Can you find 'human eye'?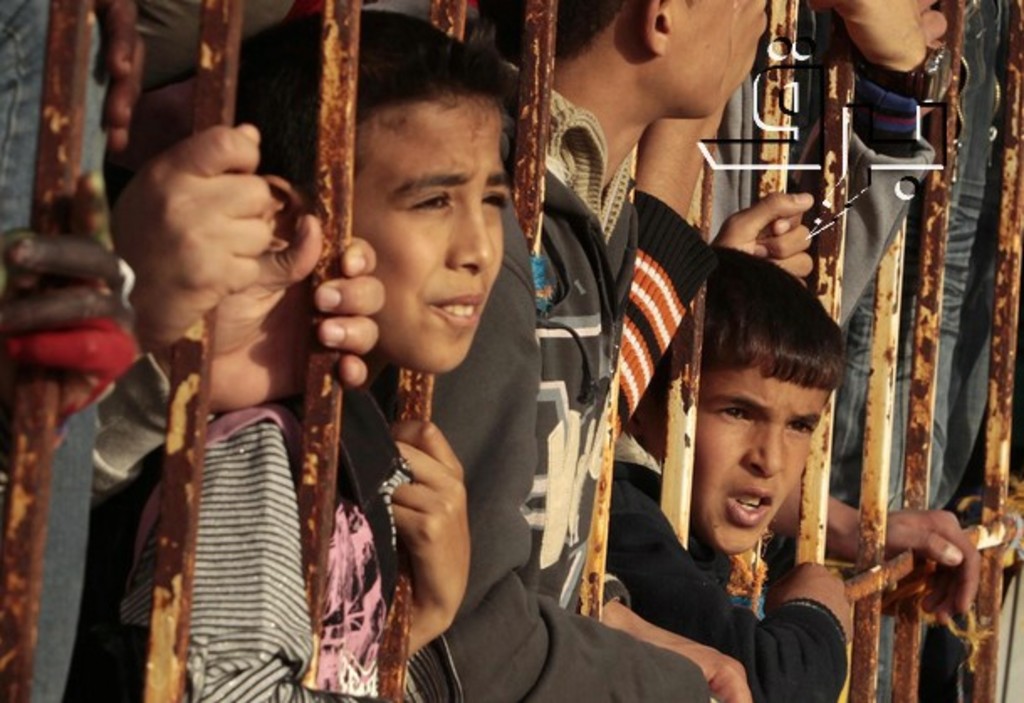
Yes, bounding box: {"x1": 406, "y1": 188, "x2": 453, "y2": 216}.
